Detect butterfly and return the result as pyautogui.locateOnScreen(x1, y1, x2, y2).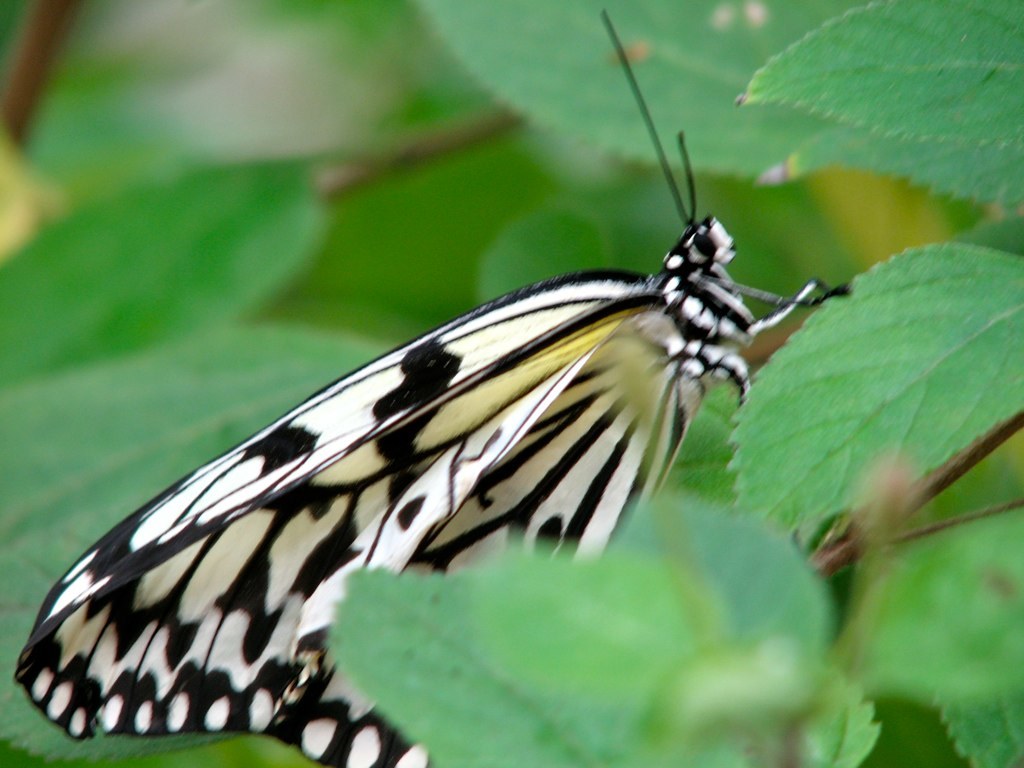
pyautogui.locateOnScreen(16, 7, 853, 767).
